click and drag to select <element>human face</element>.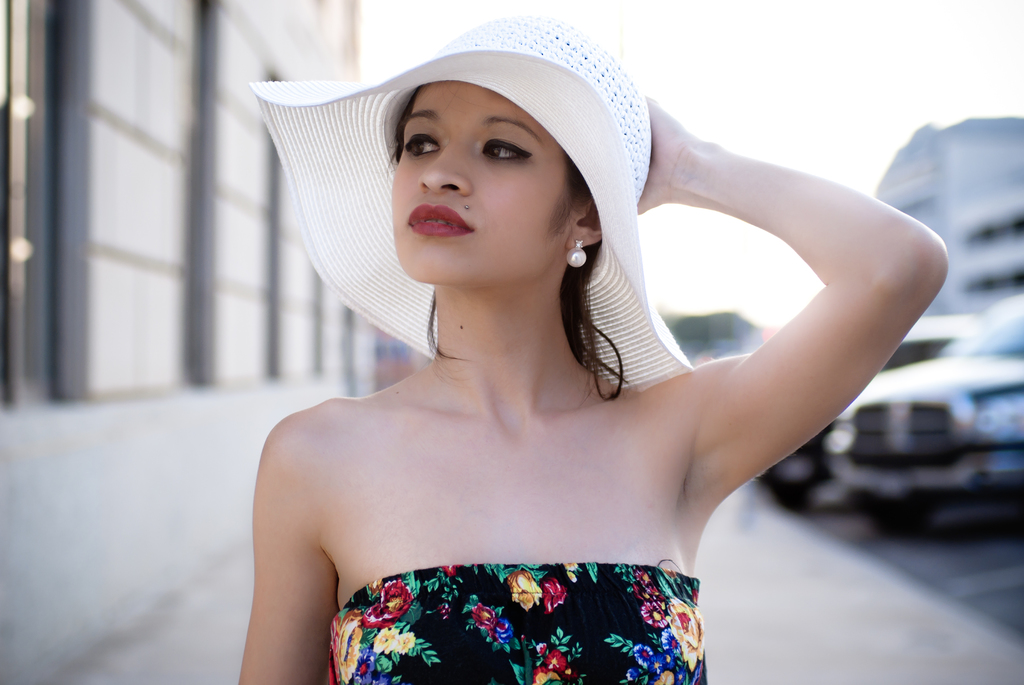
Selection: Rect(388, 77, 583, 282).
